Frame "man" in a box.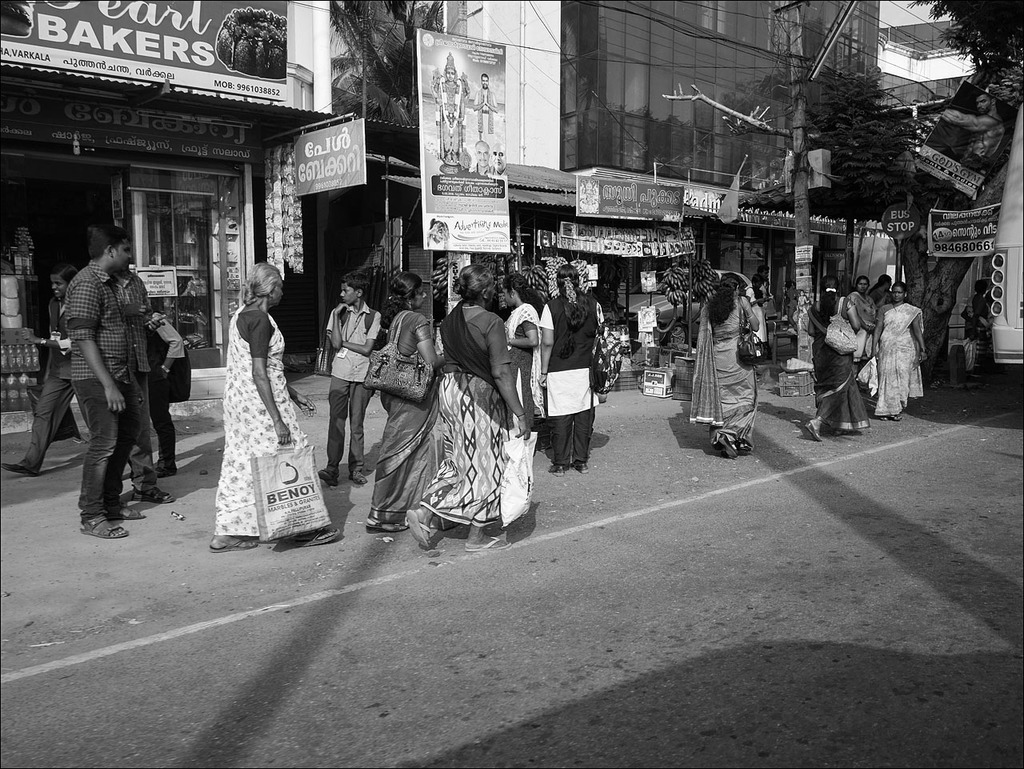
BBox(11, 272, 78, 474).
